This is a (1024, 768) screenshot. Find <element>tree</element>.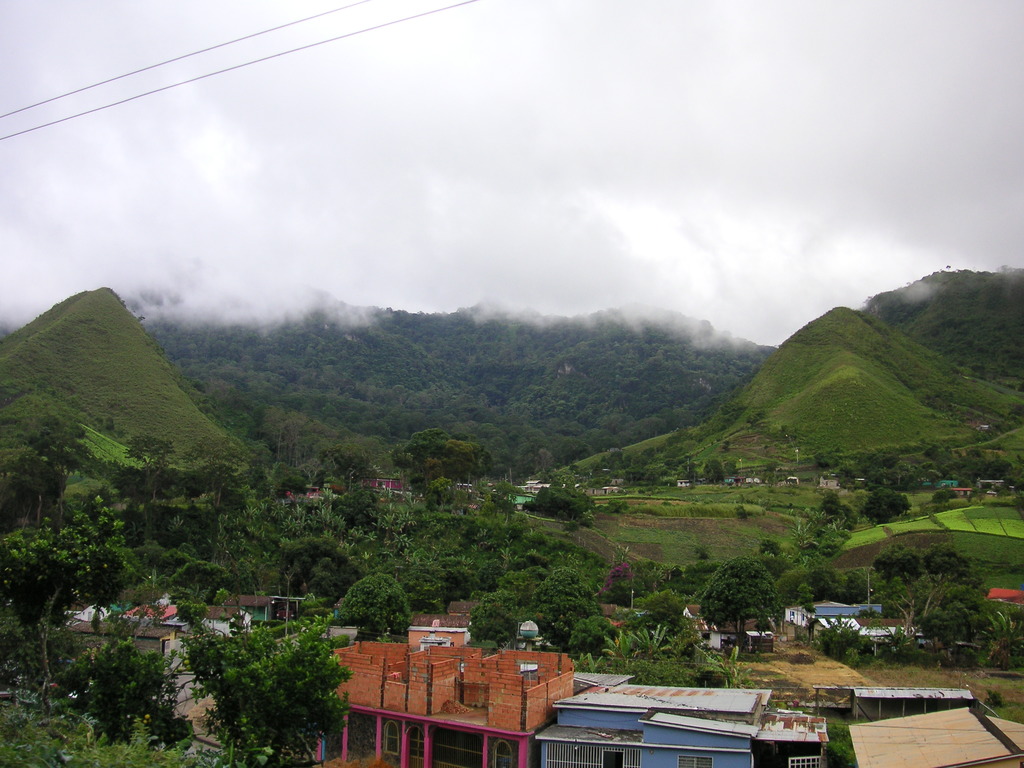
Bounding box: {"left": 642, "top": 461, "right": 667, "bottom": 489}.
